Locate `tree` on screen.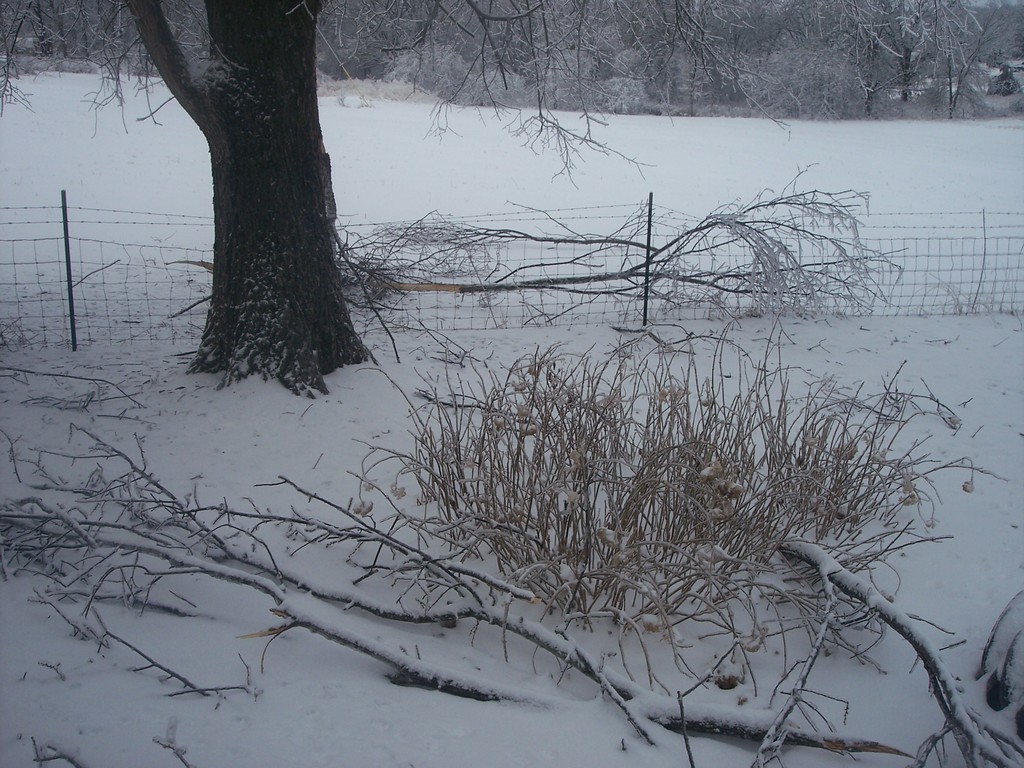
On screen at bbox=[120, 0, 377, 383].
